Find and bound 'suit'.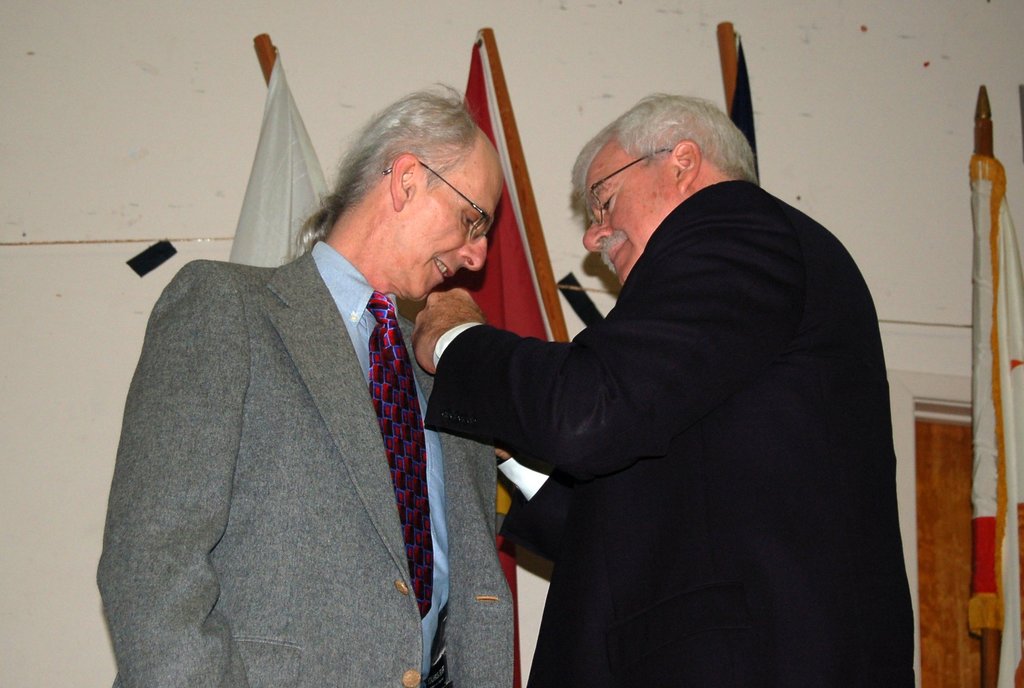
Bound: 422 178 915 687.
